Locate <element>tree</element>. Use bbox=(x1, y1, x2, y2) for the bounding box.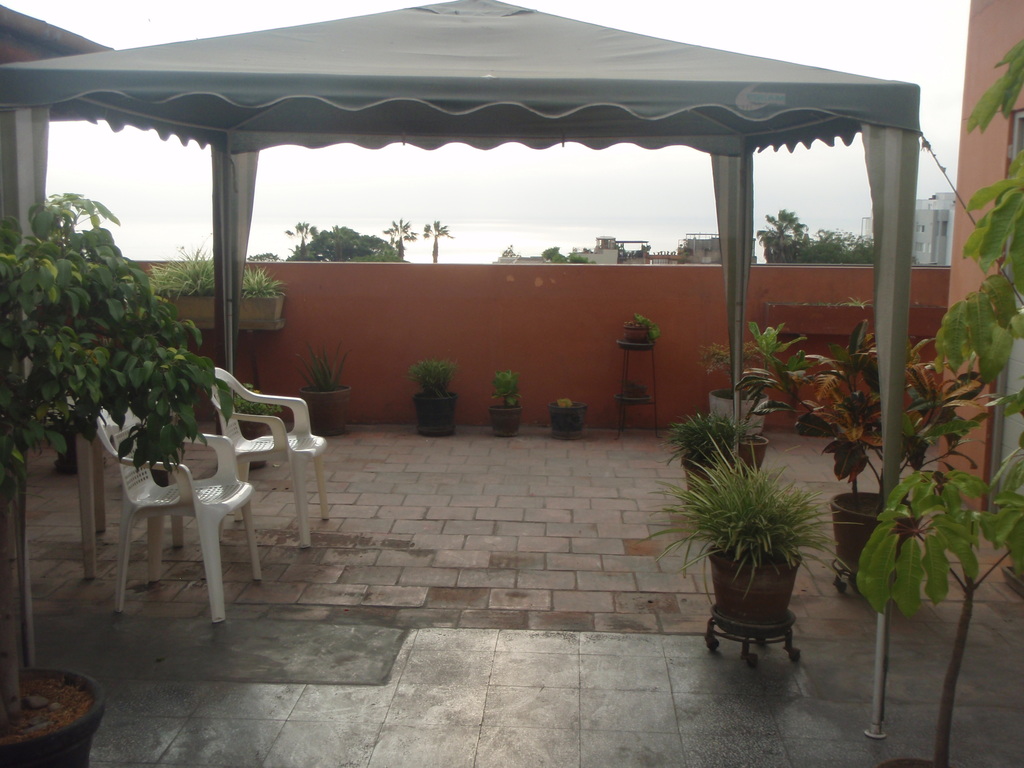
bbox=(765, 211, 794, 260).
